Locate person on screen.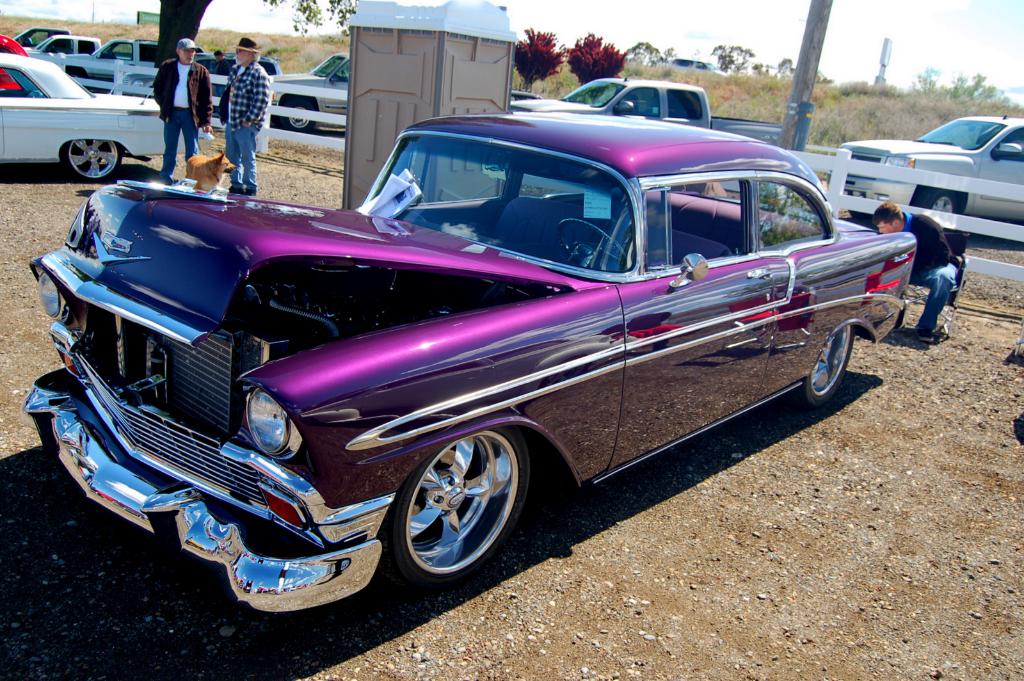
On screen at box(154, 33, 227, 187).
